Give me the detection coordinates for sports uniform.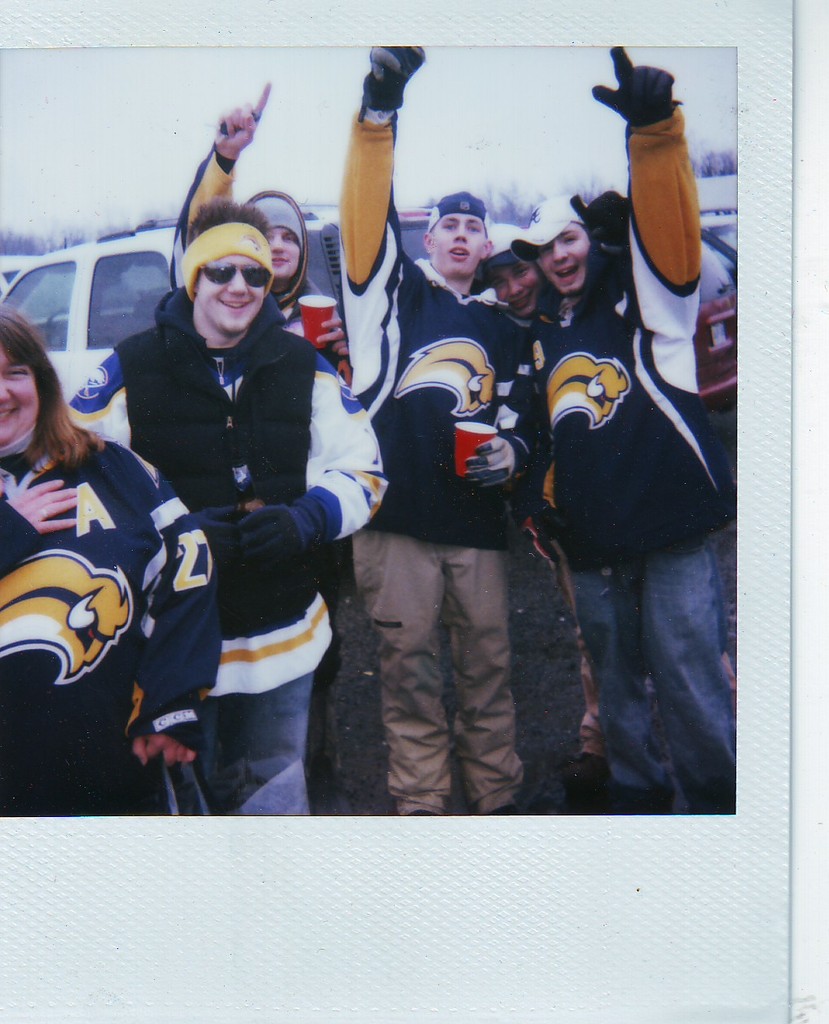
{"left": 173, "top": 127, "right": 360, "bottom": 811}.
